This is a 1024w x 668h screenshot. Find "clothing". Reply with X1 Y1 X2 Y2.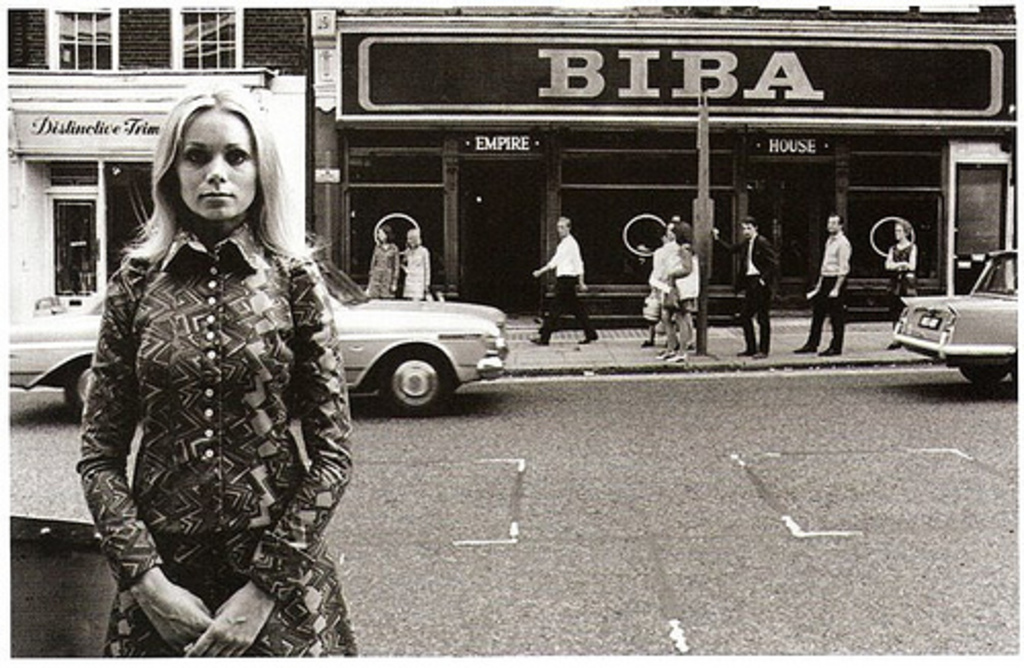
403 250 428 299.
